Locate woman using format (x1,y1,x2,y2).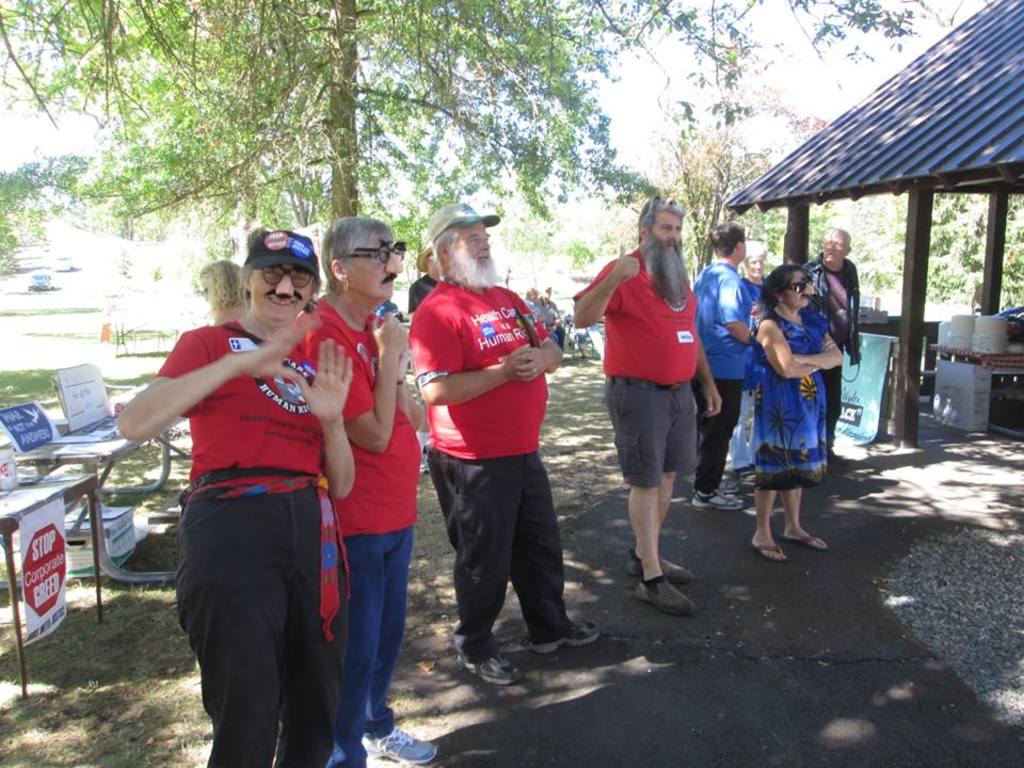
(293,215,437,767).
